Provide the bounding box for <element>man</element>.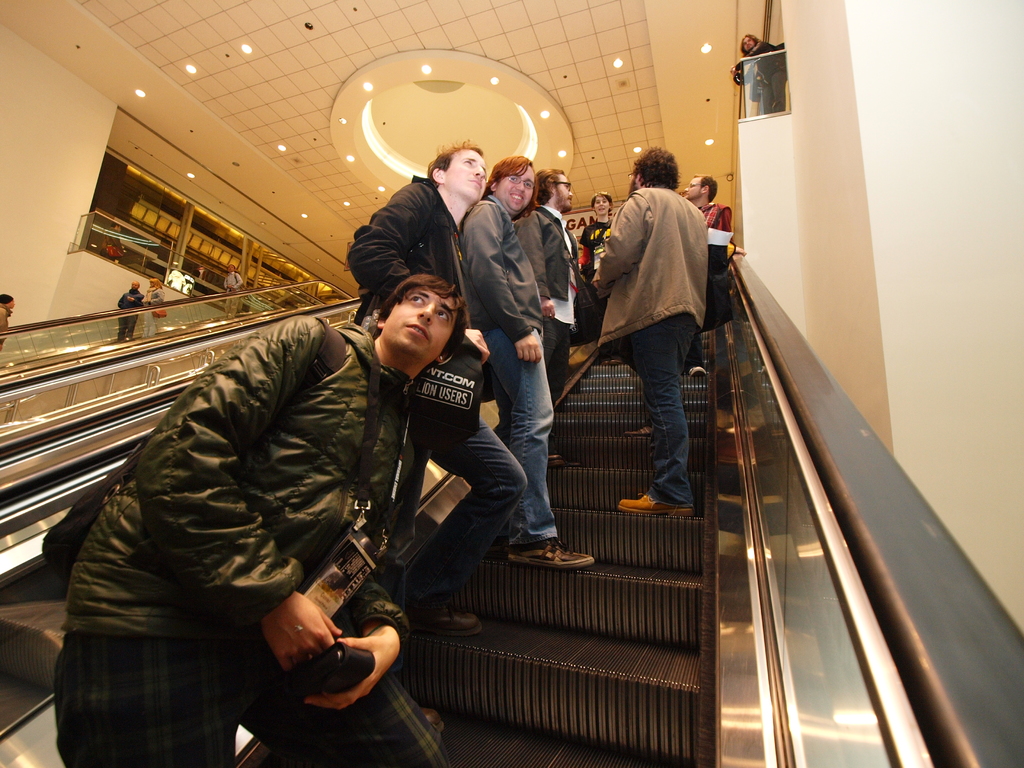
bbox=(581, 152, 714, 522).
